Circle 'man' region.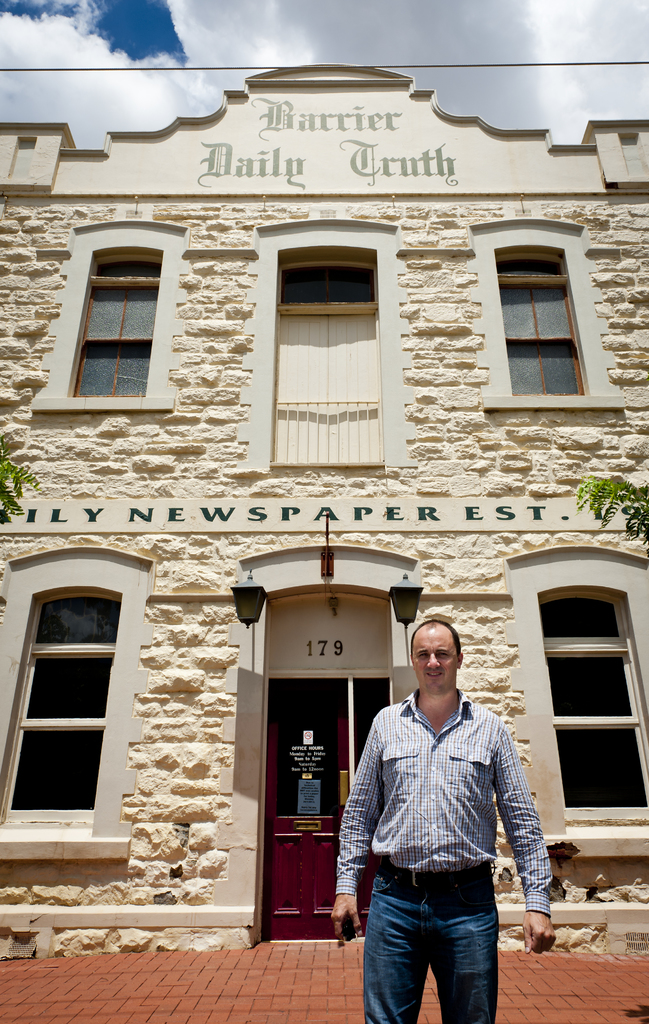
Region: box=[328, 612, 554, 1023].
